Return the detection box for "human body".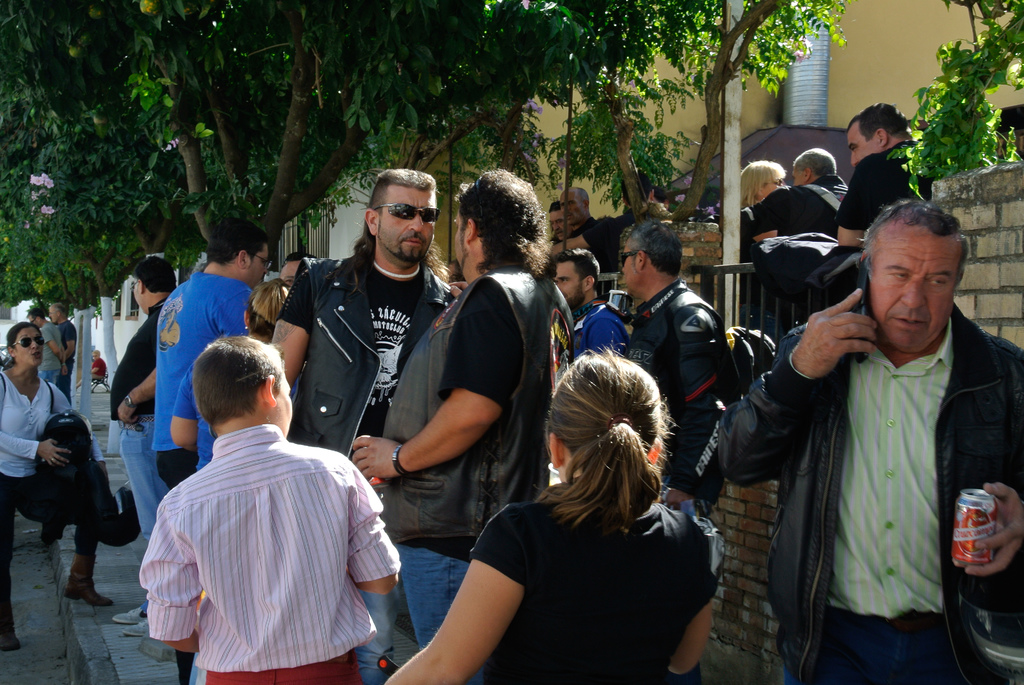
[733,176,856,250].
